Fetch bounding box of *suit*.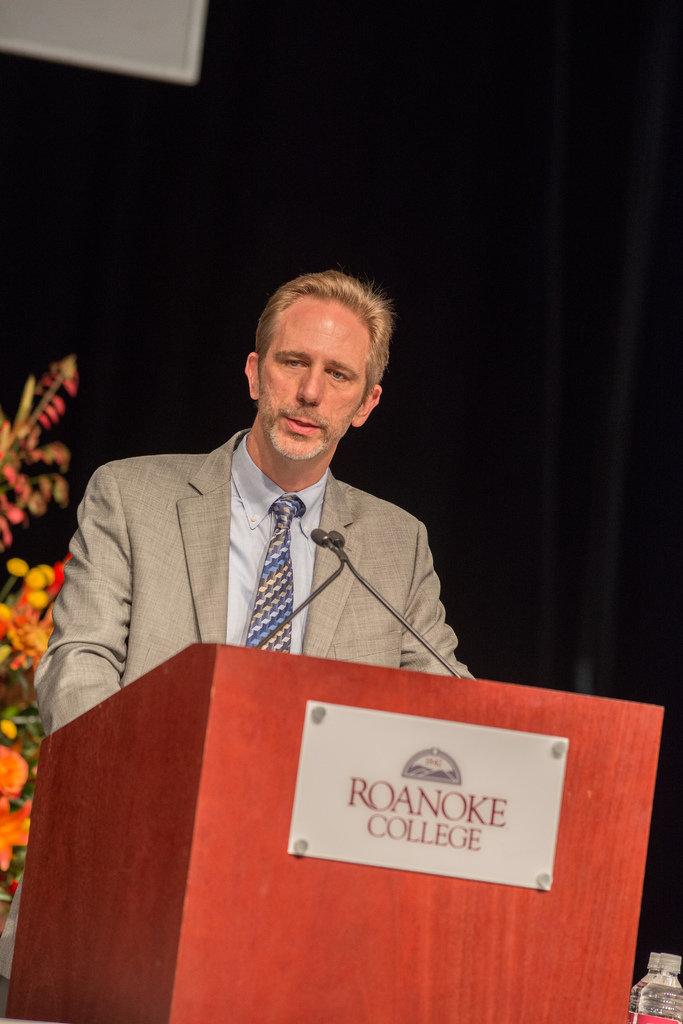
Bbox: box(31, 425, 512, 769).
